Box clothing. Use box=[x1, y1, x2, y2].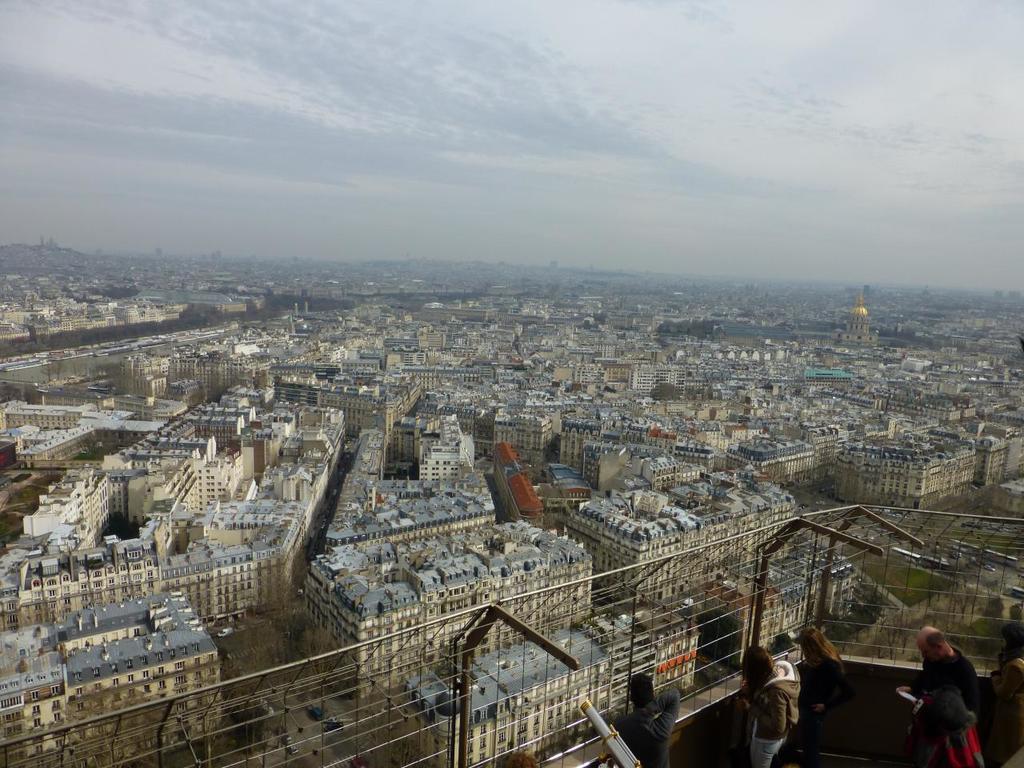
box=[993, 659, 1023, 767].
